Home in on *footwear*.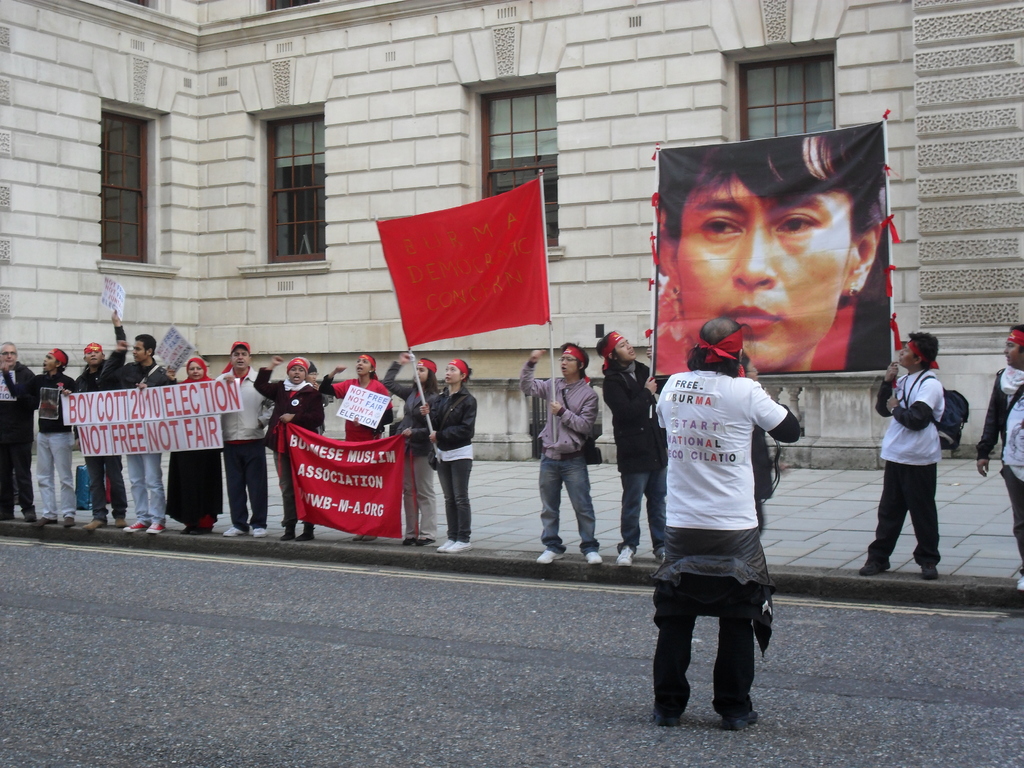
Homed in at [x1=861, y1=556, x2=893, y2=574].
